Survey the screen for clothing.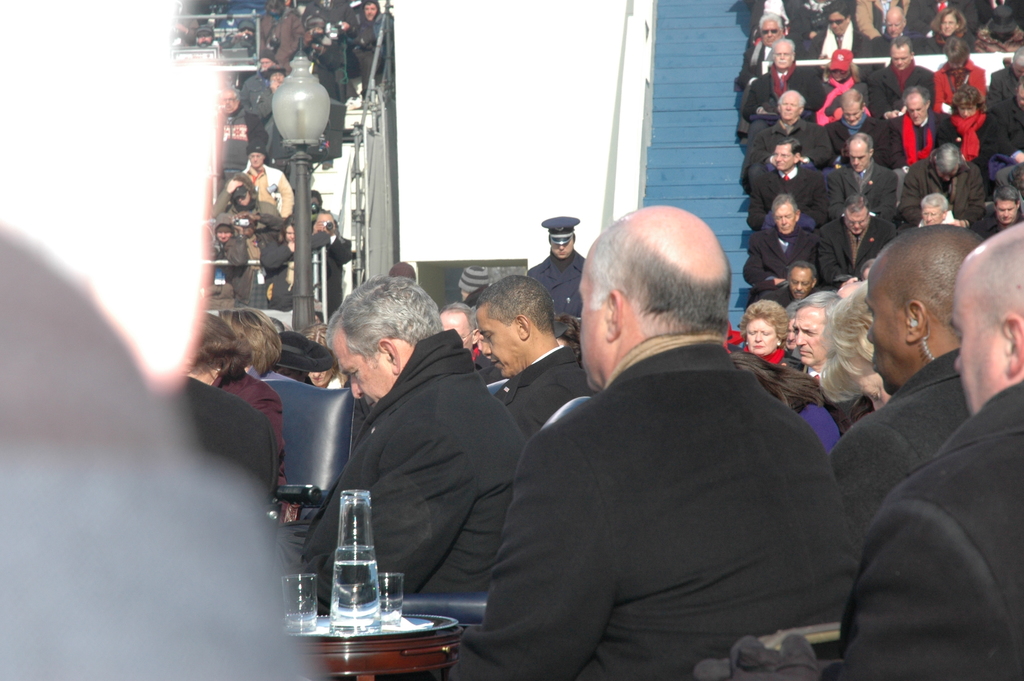
Survey found: {"x1": 465, "y1": 339, "x2": 508, "y2": 381}.
